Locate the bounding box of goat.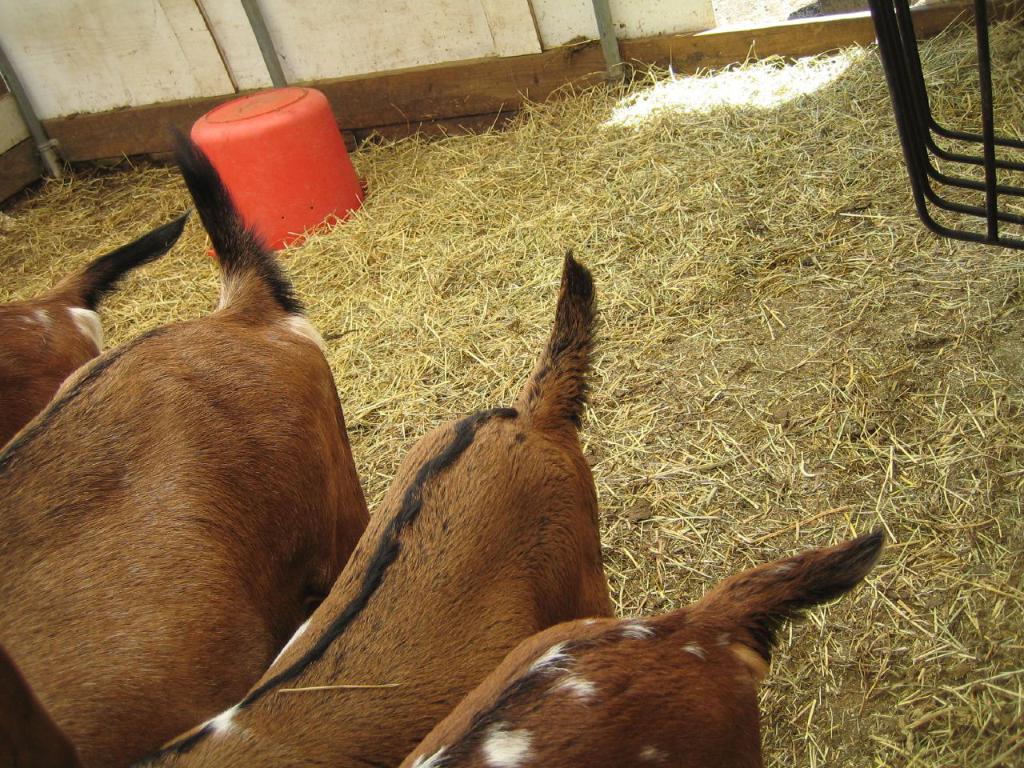
Bounding box: box=[142, 257, 597, 767].
